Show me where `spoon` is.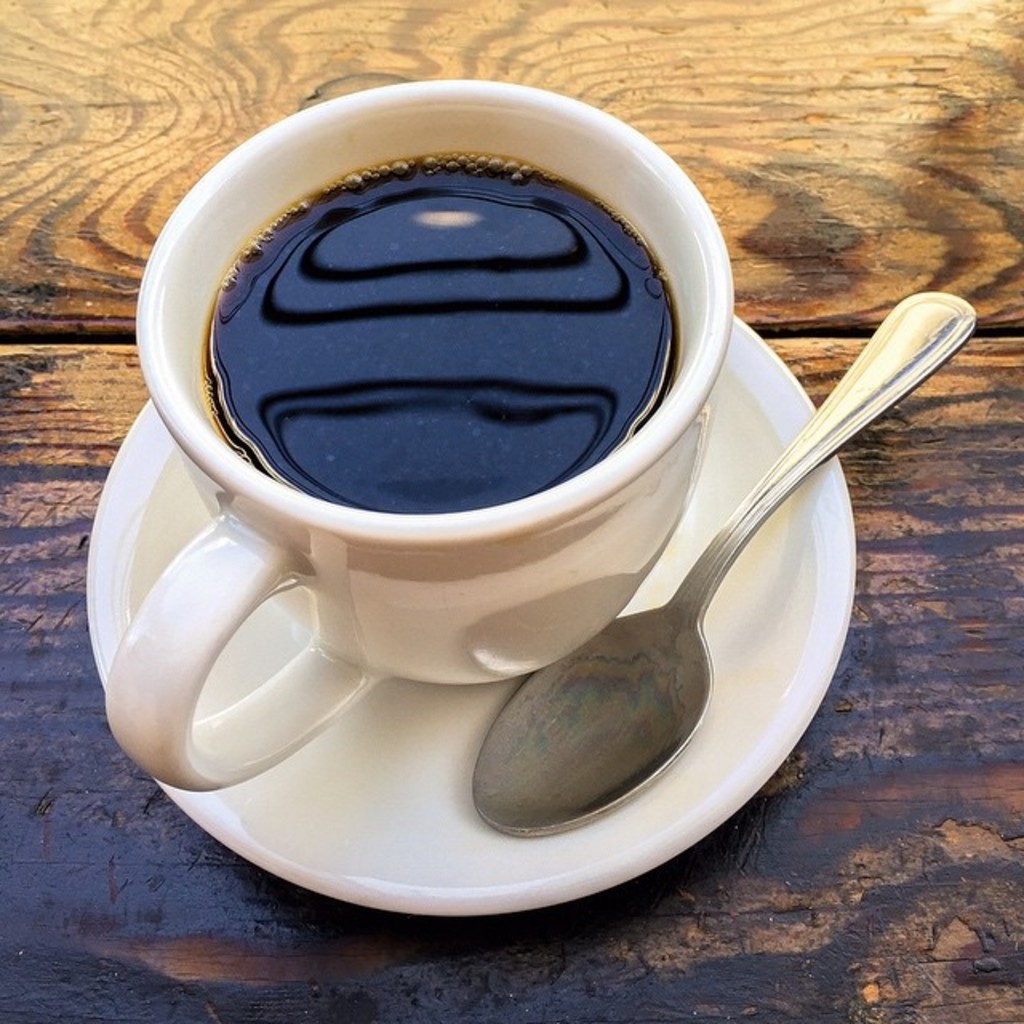
`spoon` is at 474, 291, 978, 840.
